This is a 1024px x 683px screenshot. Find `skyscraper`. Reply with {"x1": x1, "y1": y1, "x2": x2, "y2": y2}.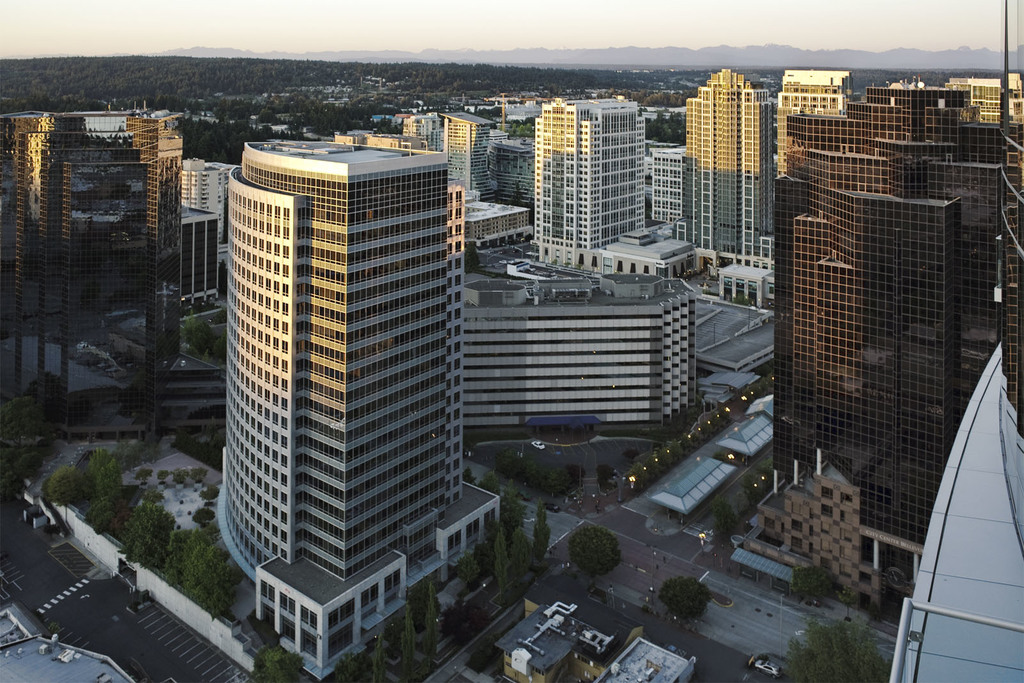
{"x1": 196, "y1": 99, "x2": 495, "y2": 648}.
